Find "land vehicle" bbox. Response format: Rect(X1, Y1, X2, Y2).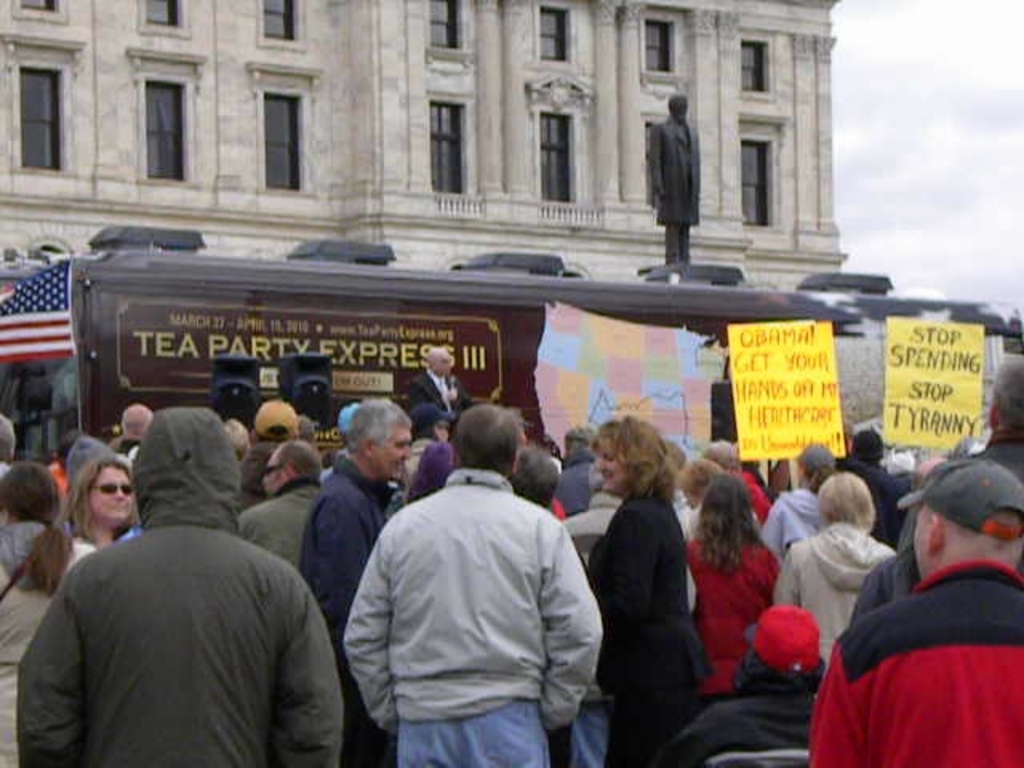
Rect(64, 242, 1014, 509).
